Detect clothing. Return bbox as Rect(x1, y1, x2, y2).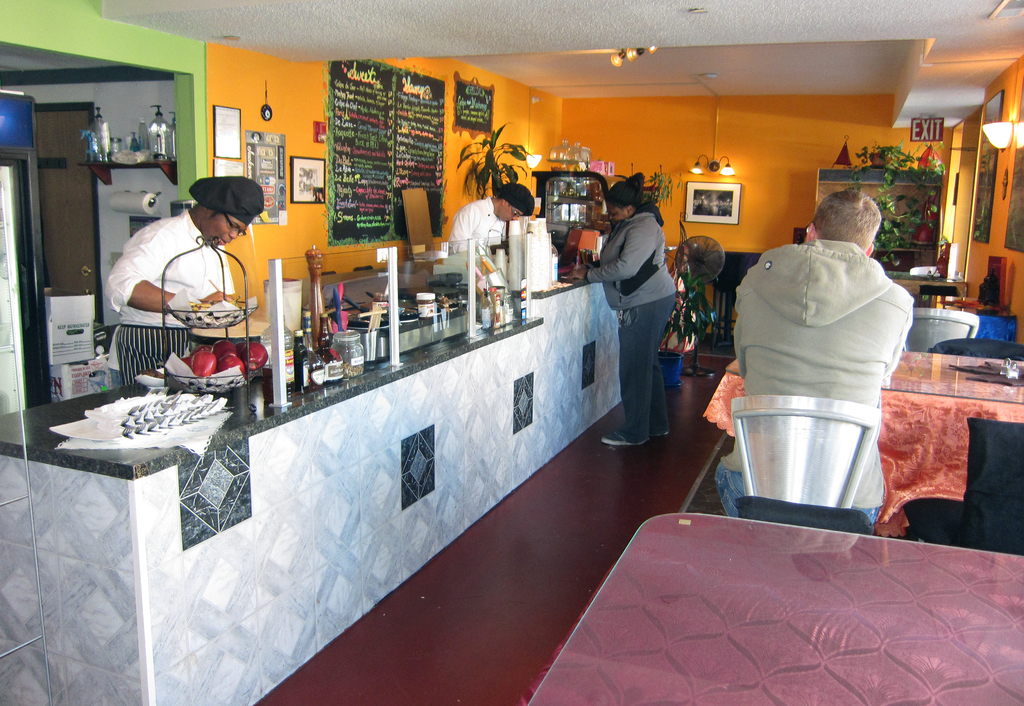
Rect(442, 202, 503, 256).
